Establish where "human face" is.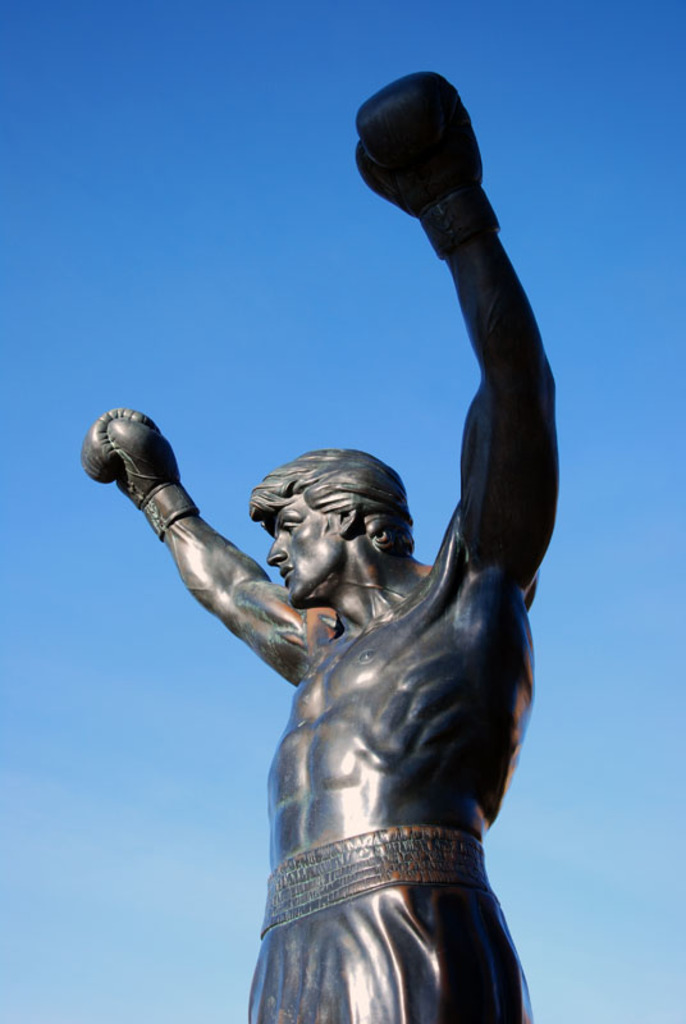
Established at l=266, t=504, r=338, b=602.
